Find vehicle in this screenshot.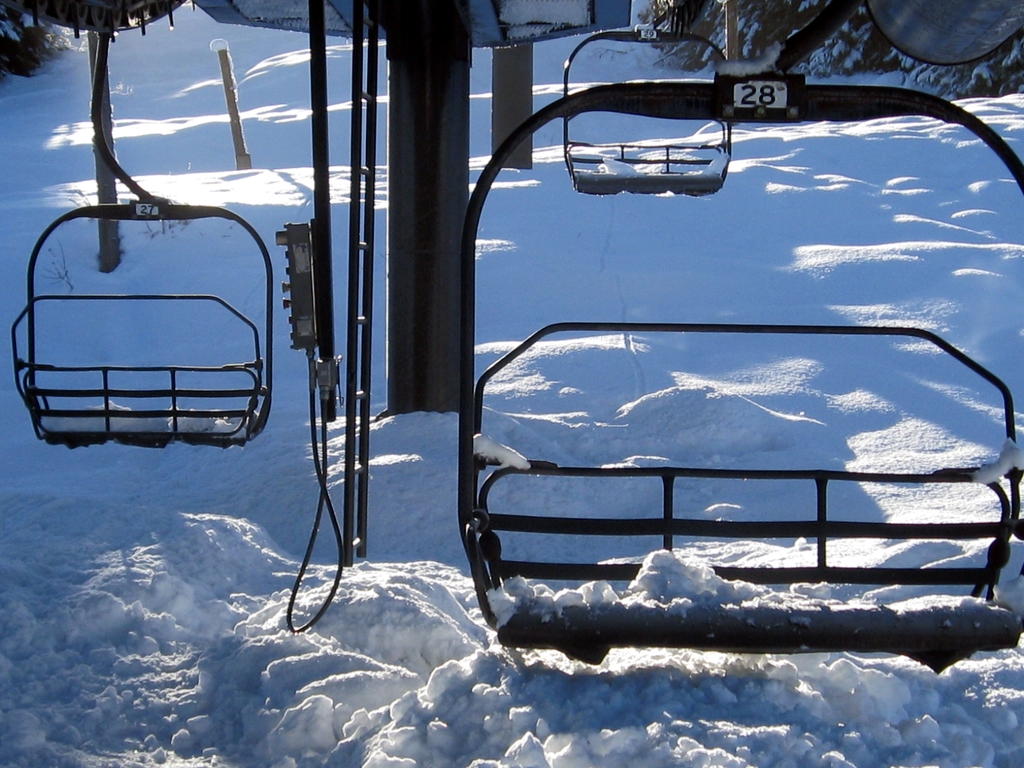
The bounding box for vehicle is {"left": 13, "top": 0, "right": 1023, "bottom": 668}.
